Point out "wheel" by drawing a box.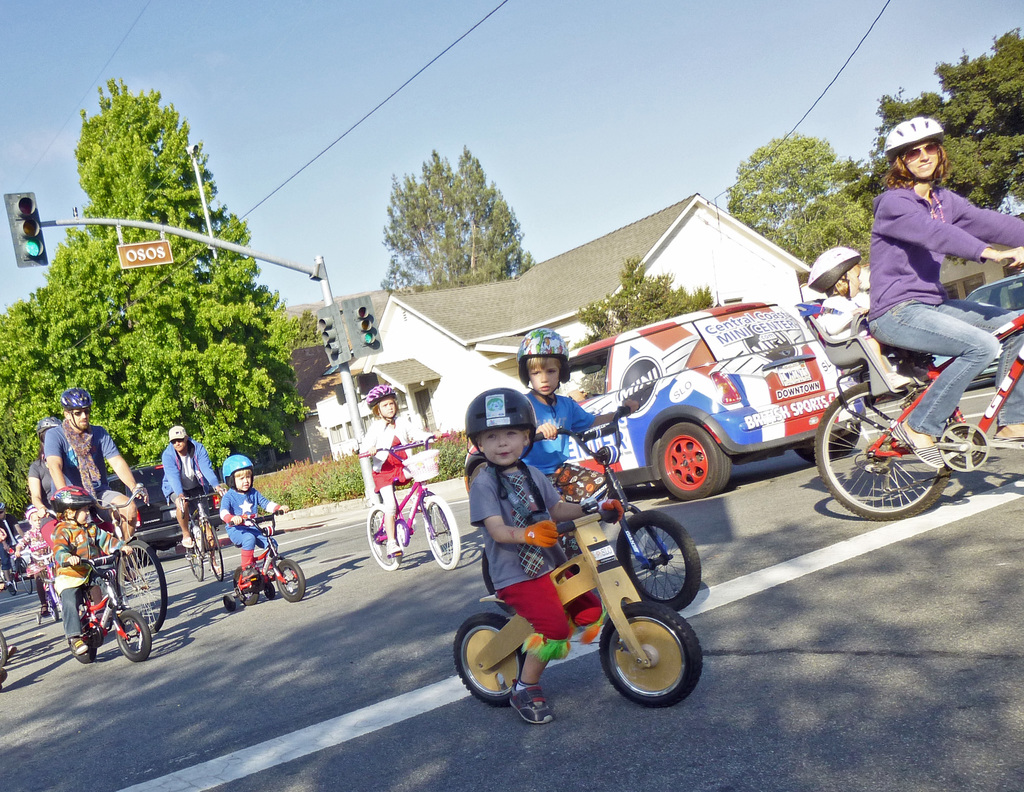
pyautogui.locateOnScreen(657, 418, 733, 504).
